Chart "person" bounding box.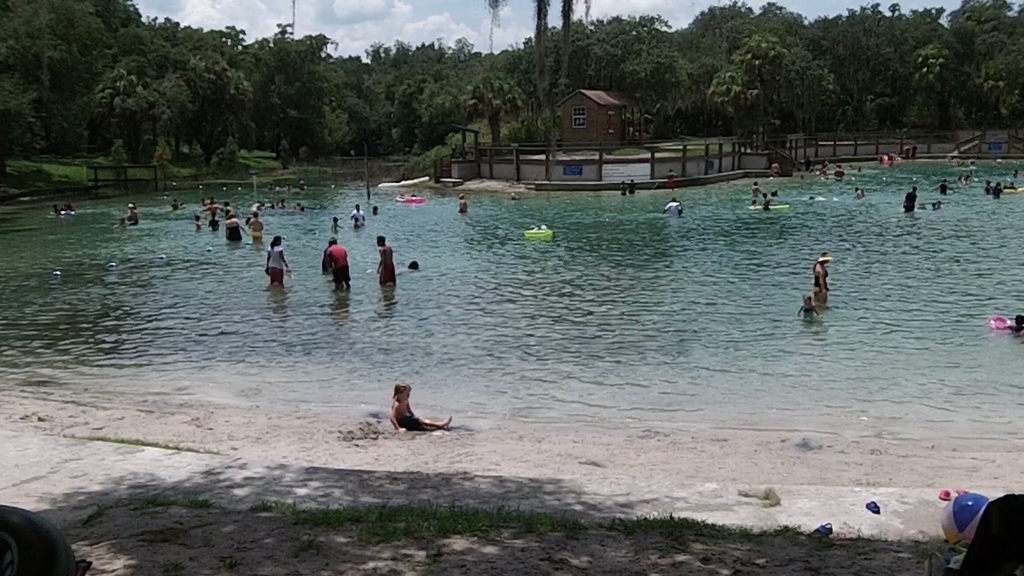
Charted: {"x1": 53, "y1": 208, "x2": 67, "y2": 220}.
